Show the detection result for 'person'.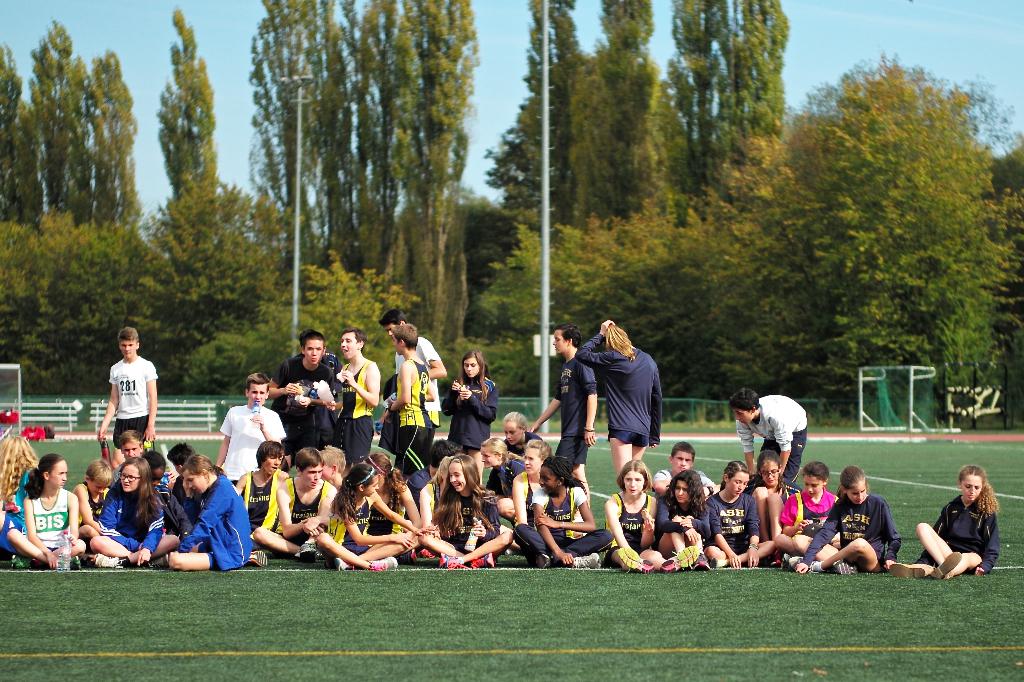
774:465:843:570.
